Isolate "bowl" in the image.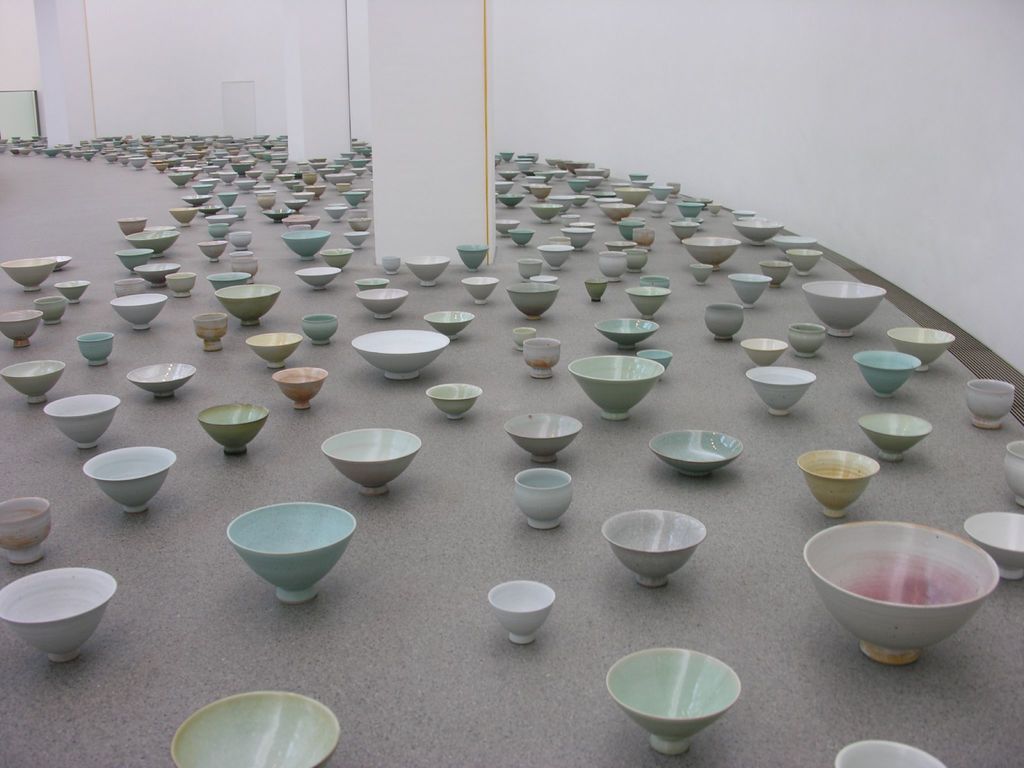
Isolated region: (324, 208, 344, 221).
